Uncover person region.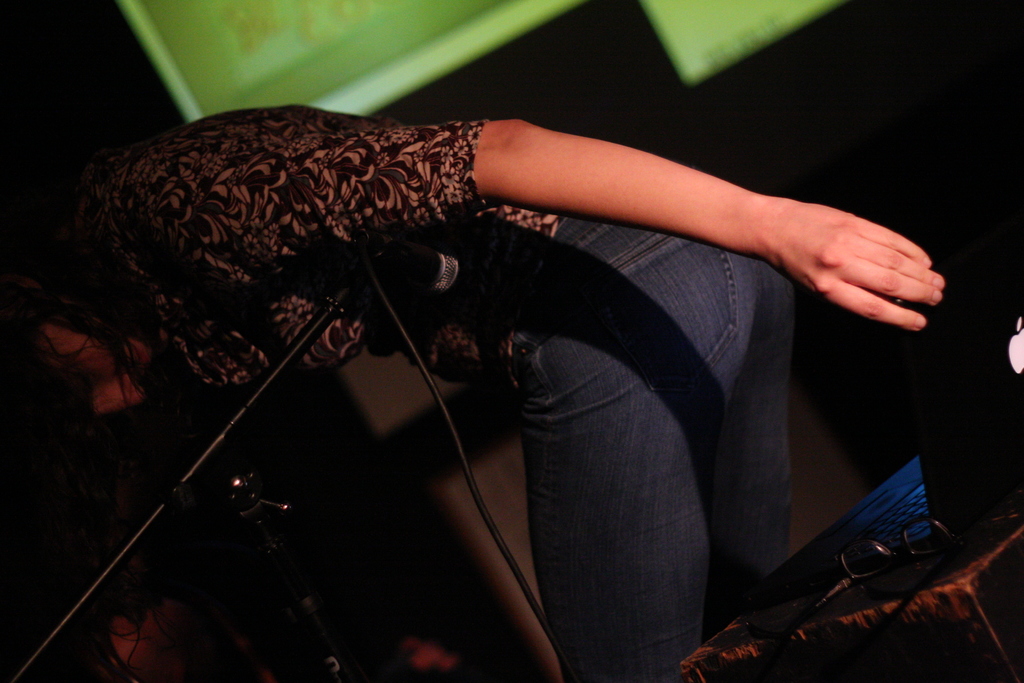
Uncovered: (left=109, top=51, right=904, bottom=682).
